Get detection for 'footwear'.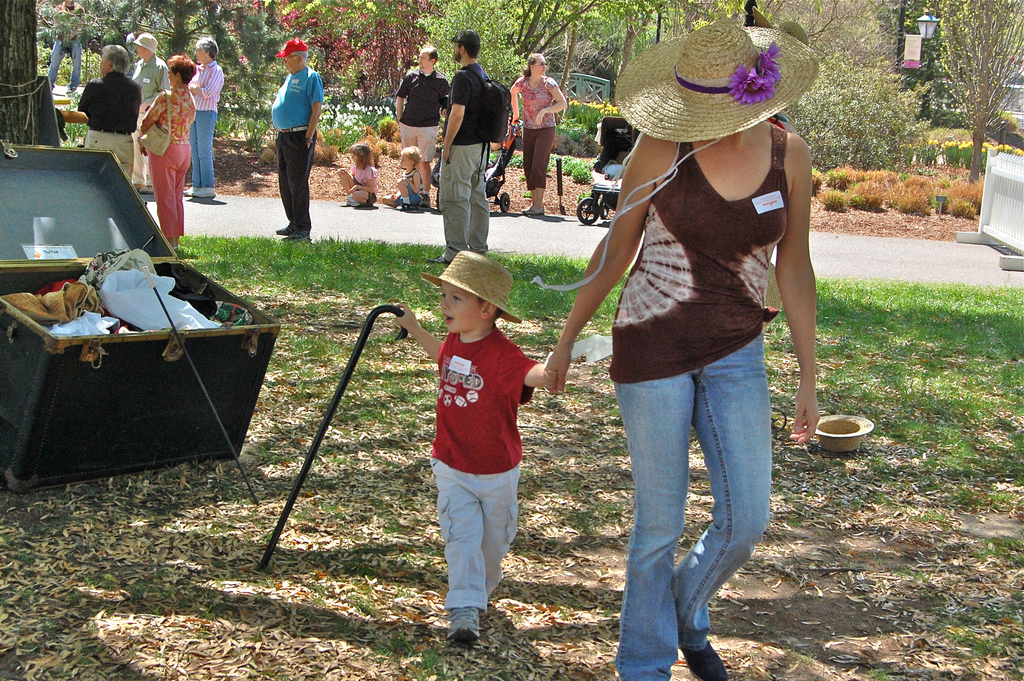
Detection: left=678, top=642, right=729, bottom=680.
